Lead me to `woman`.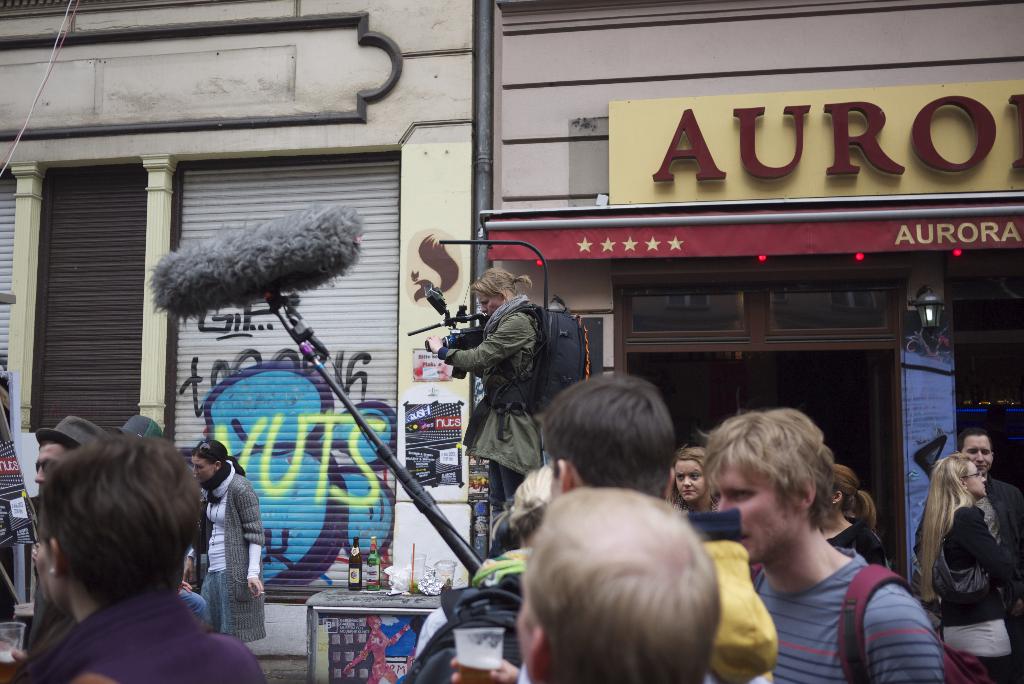
Lead to (425,269,546,516).
